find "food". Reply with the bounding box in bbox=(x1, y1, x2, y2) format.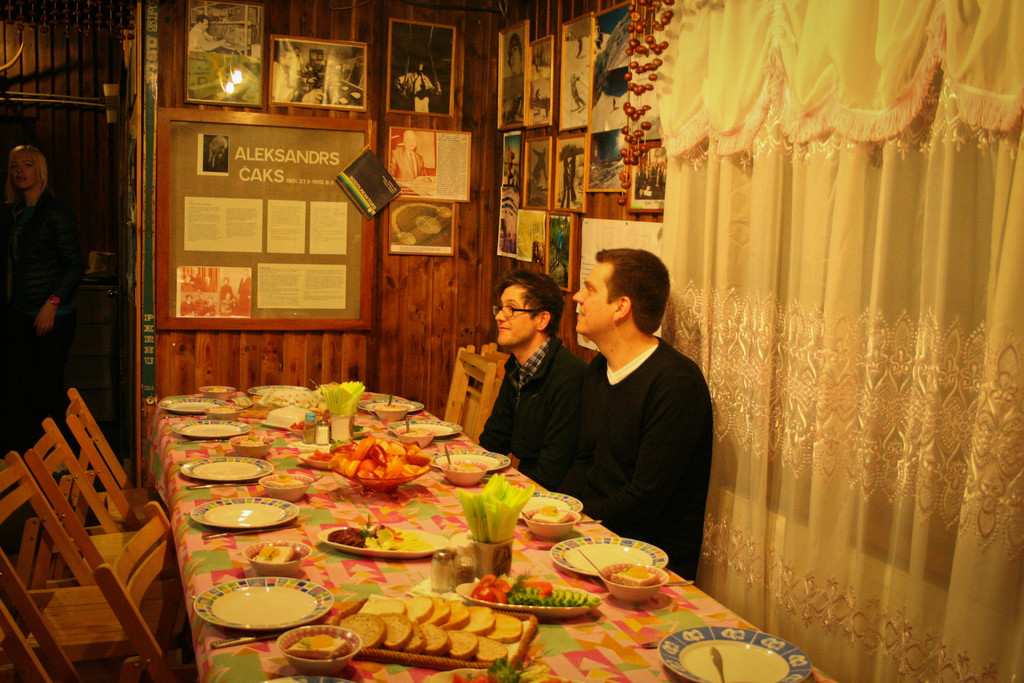
bbox=(400, 426, 433, 436).
